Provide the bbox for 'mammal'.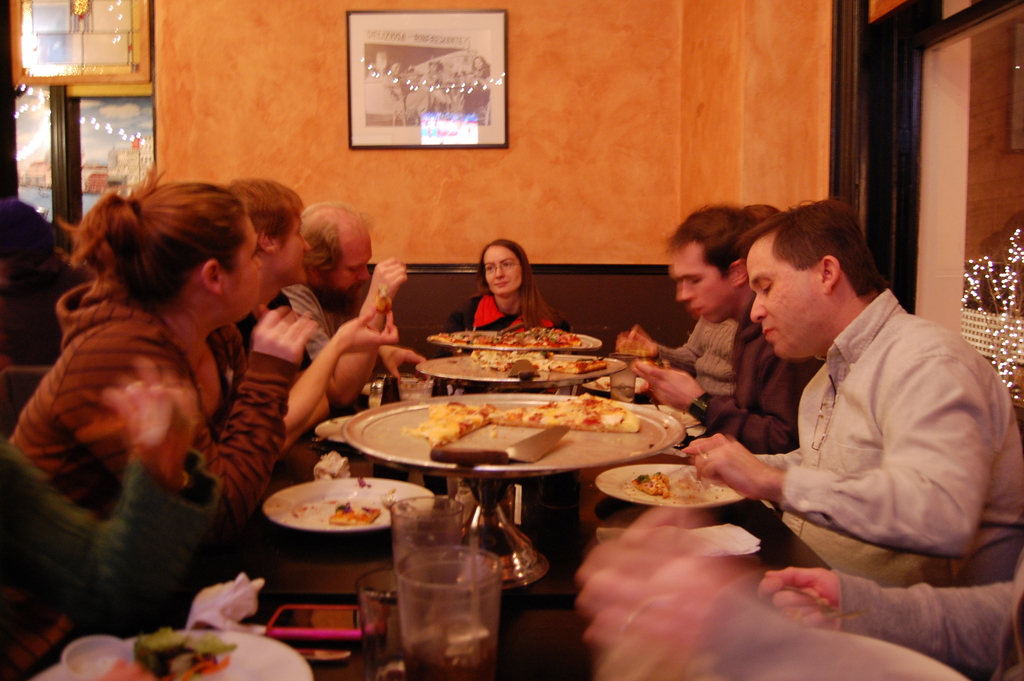
box(575, 500, 1023, 680).
